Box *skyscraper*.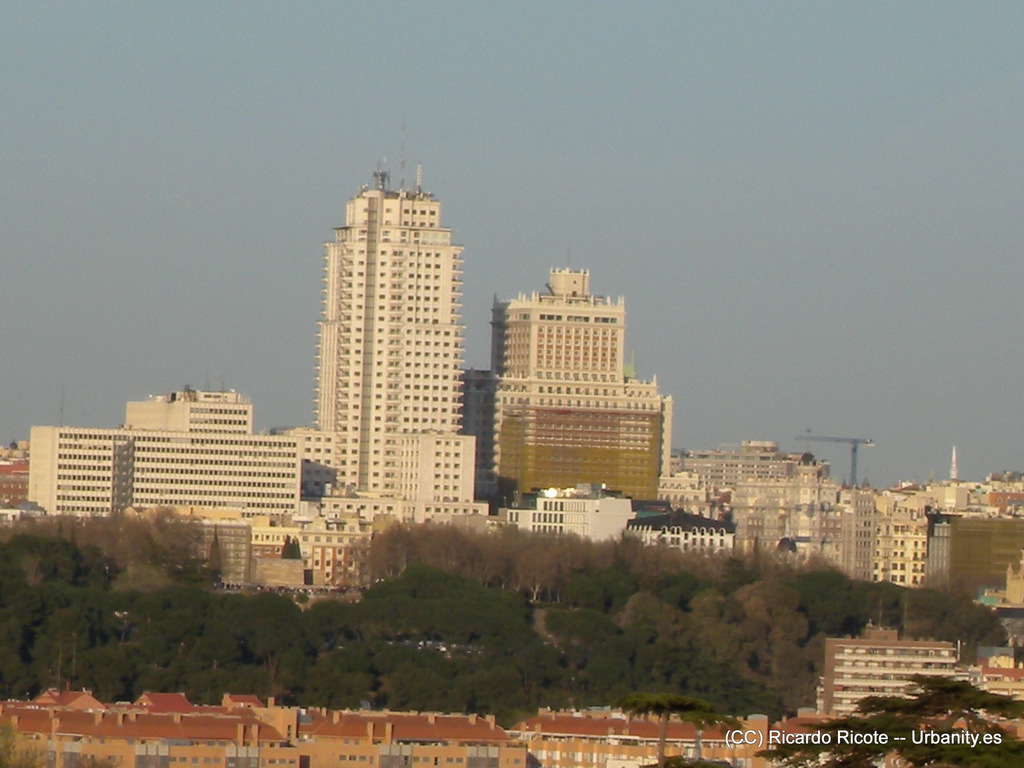
<region>458, 256, 666, 507</region>.
